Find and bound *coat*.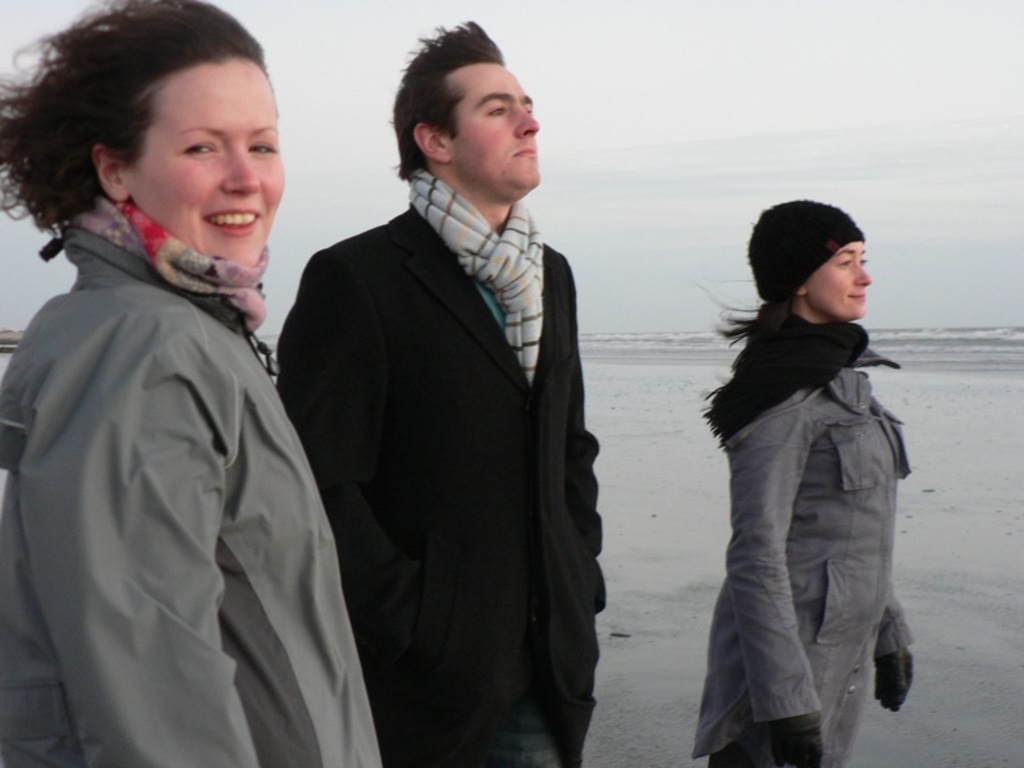
Bound: 28, 84, 348, 749.
